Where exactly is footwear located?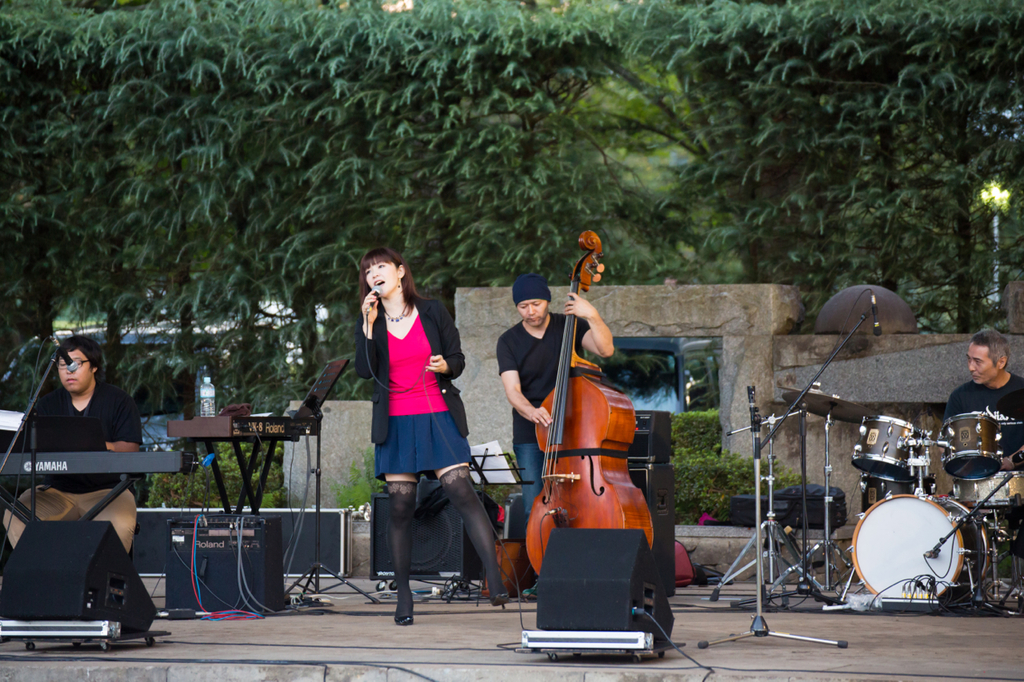
Its bounding box is 491:586:514:612.
